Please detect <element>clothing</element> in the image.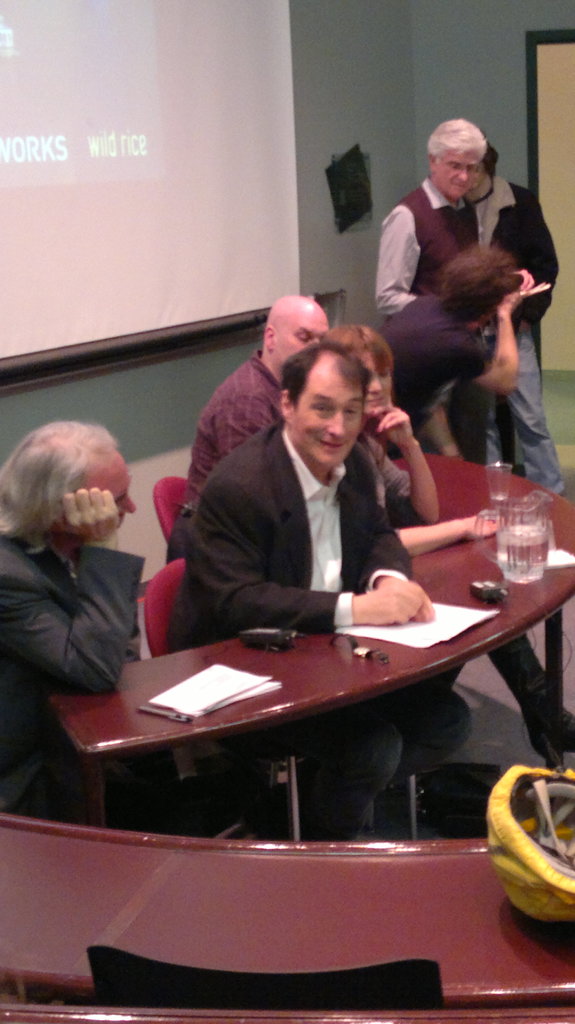
l=163, t=415, r=476, b=836.
